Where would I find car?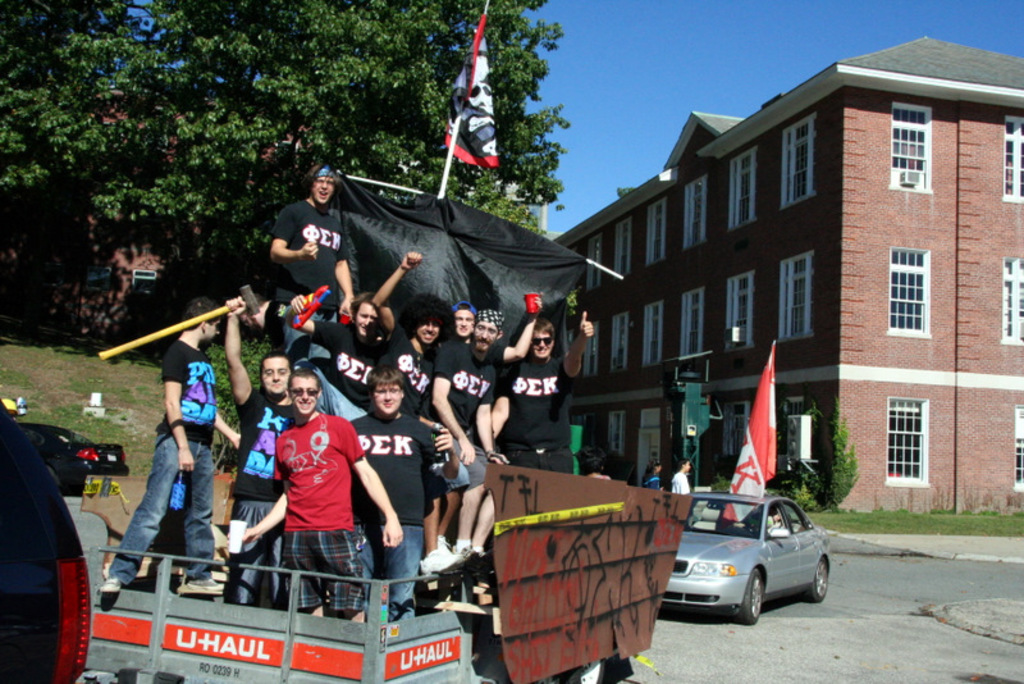
At 660, 489, 828, 624.
